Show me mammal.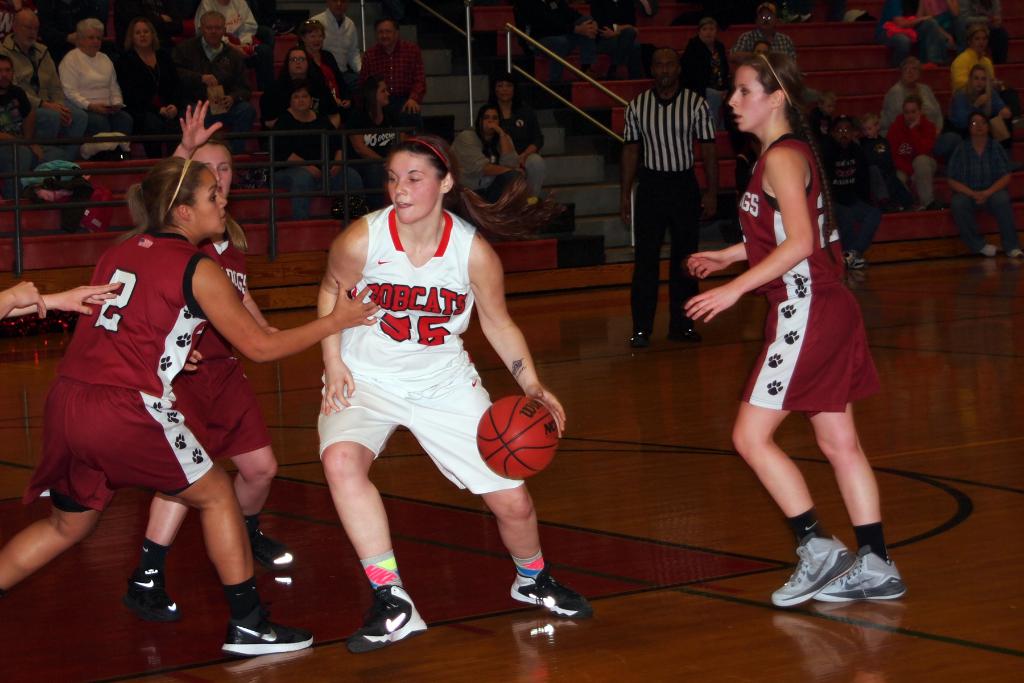
mammal is here: crop(316, 0, 364, 81).
